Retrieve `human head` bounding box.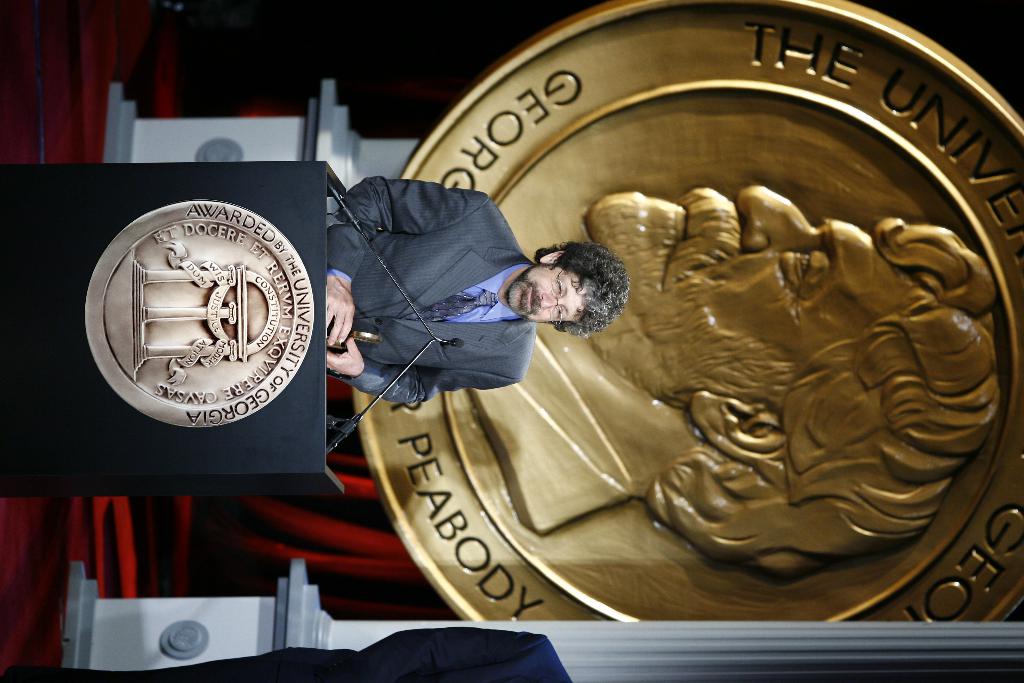
Bounding box: detection(512, 236, 637, 326).
